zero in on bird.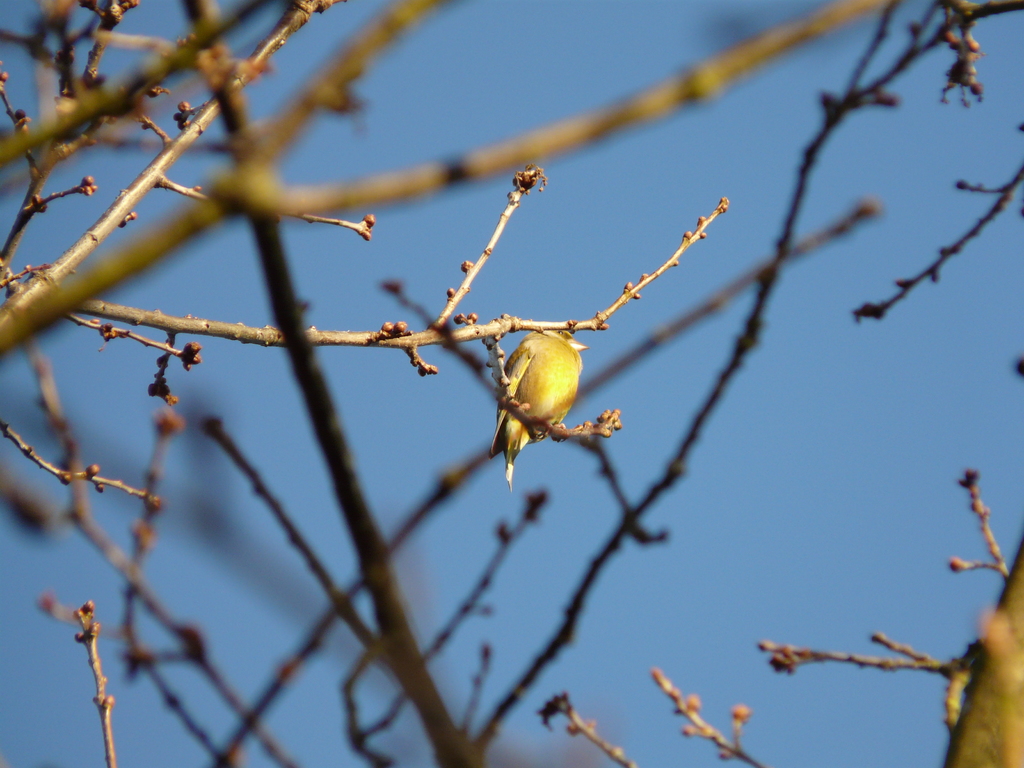
Zeroed in: bbox(492, 317, 599, 462).
